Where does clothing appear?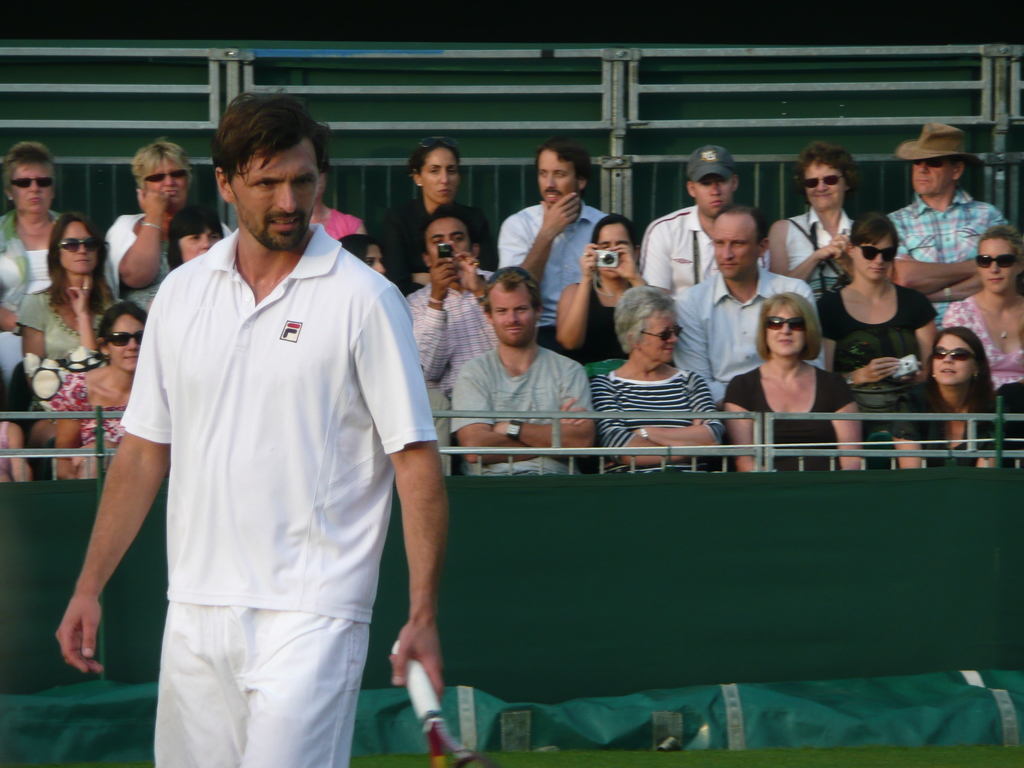
Appears at left=819, top=282, right=936, bottom=379.
